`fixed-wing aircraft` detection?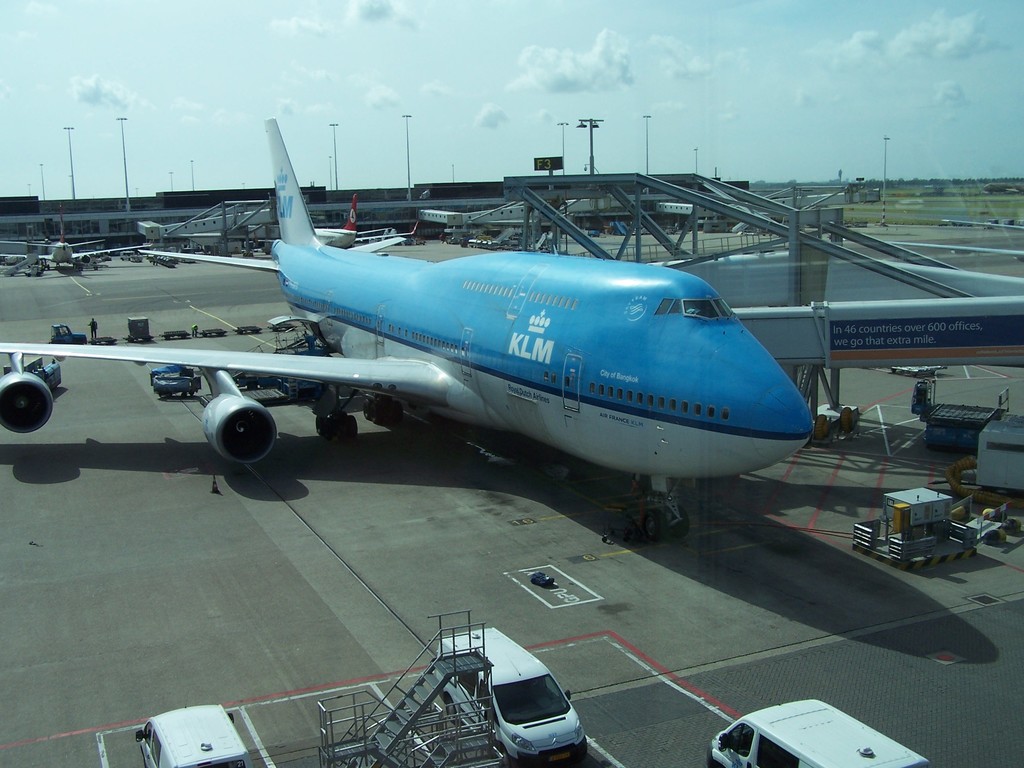
l=0, t=221, r=105, b=268
